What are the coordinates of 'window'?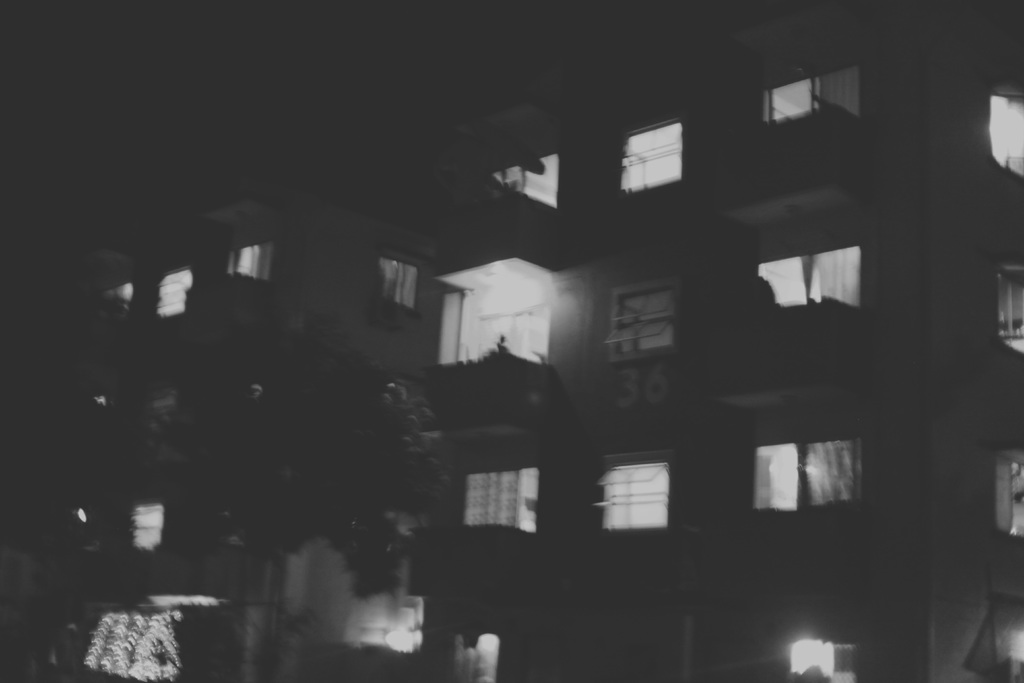
l=609, t=285, r=678, b=365.
